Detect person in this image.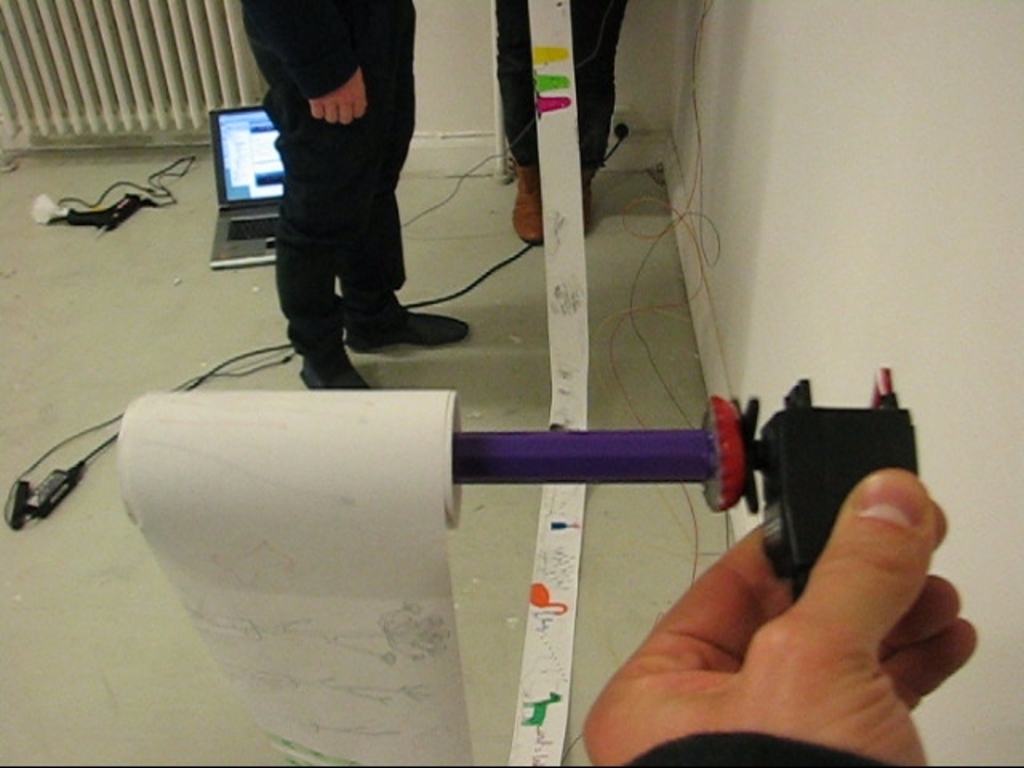
Detection: [left=499, top=0, right=634, bottom=250].
